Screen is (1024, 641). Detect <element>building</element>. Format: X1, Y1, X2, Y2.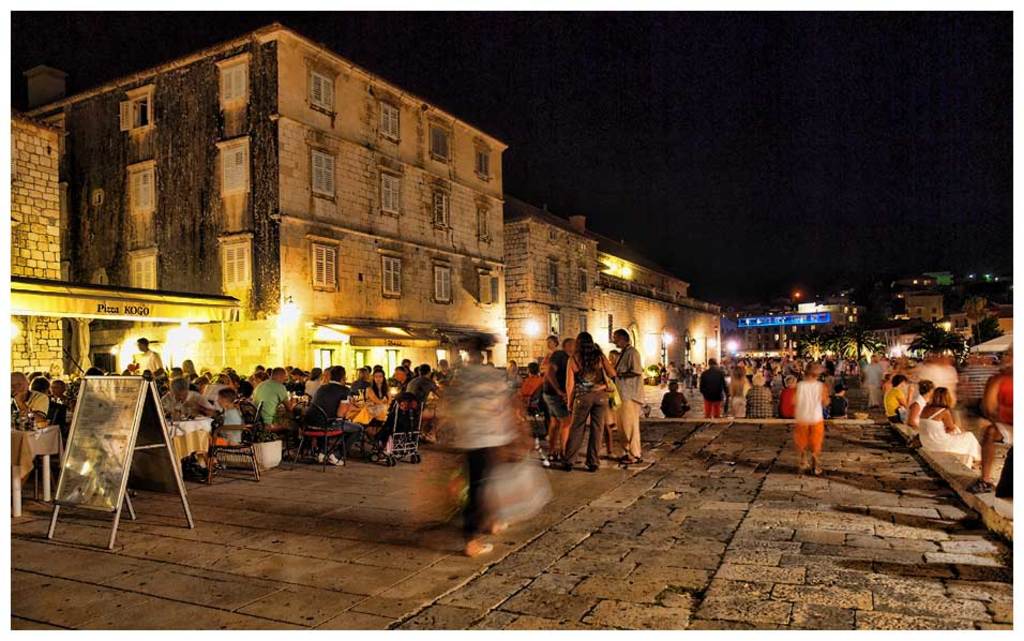
499, 198, 718, 375.
